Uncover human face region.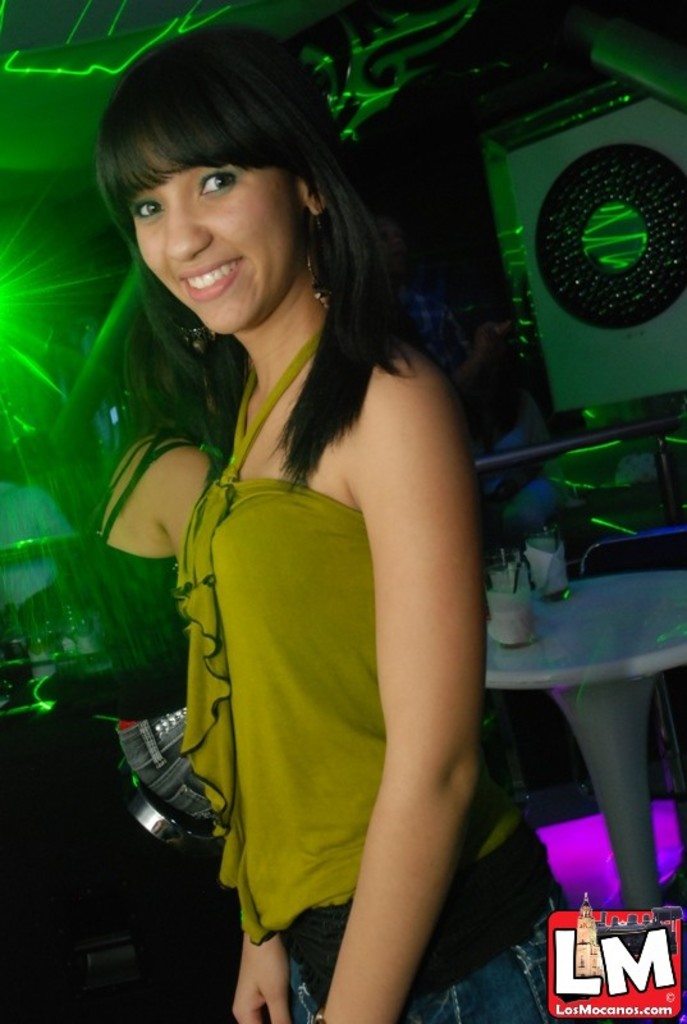
Uncovered: 134 172 304 346.
